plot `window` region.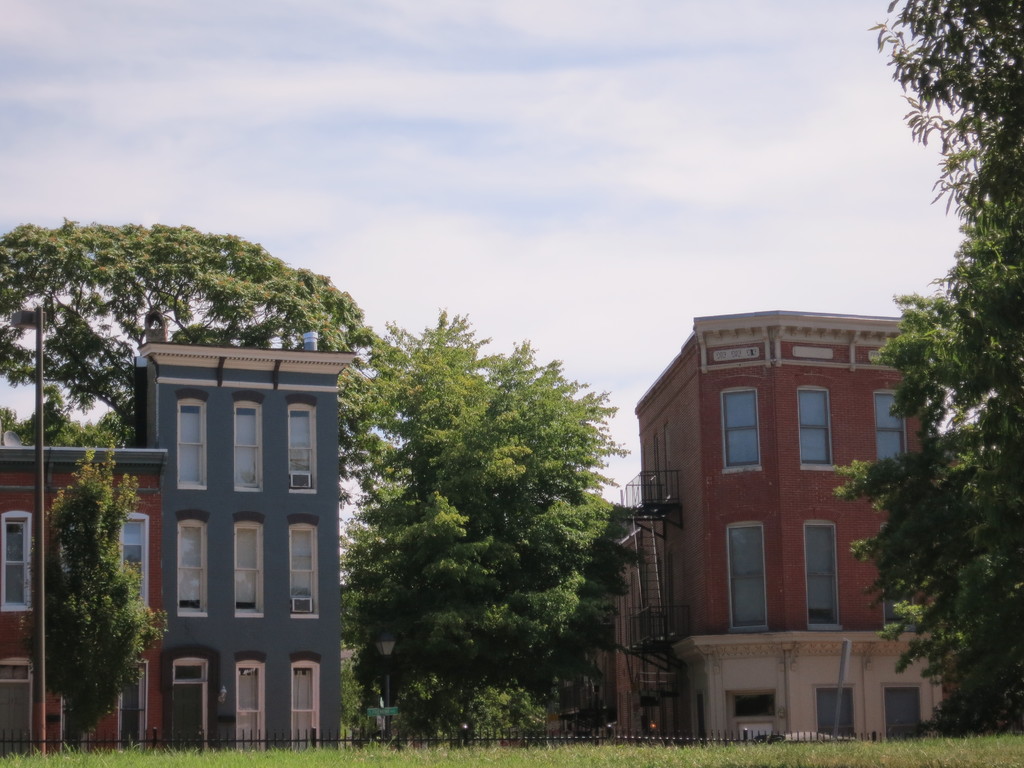
Plotted at locate(813, 683, 852, 733).
